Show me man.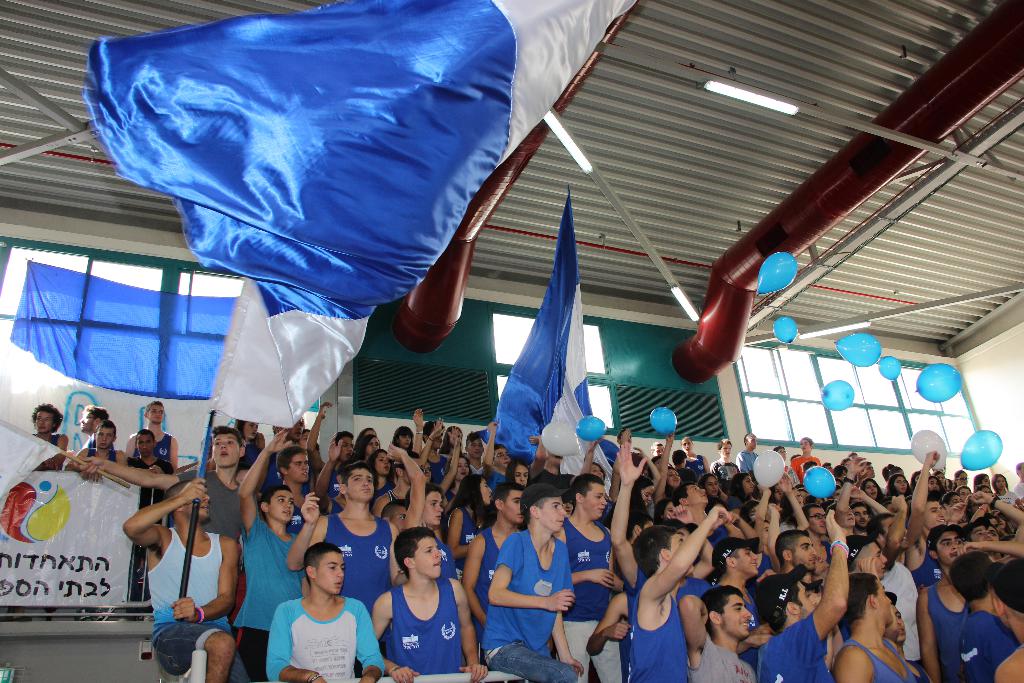
man is here: crop(841, 538, 903, 593).
